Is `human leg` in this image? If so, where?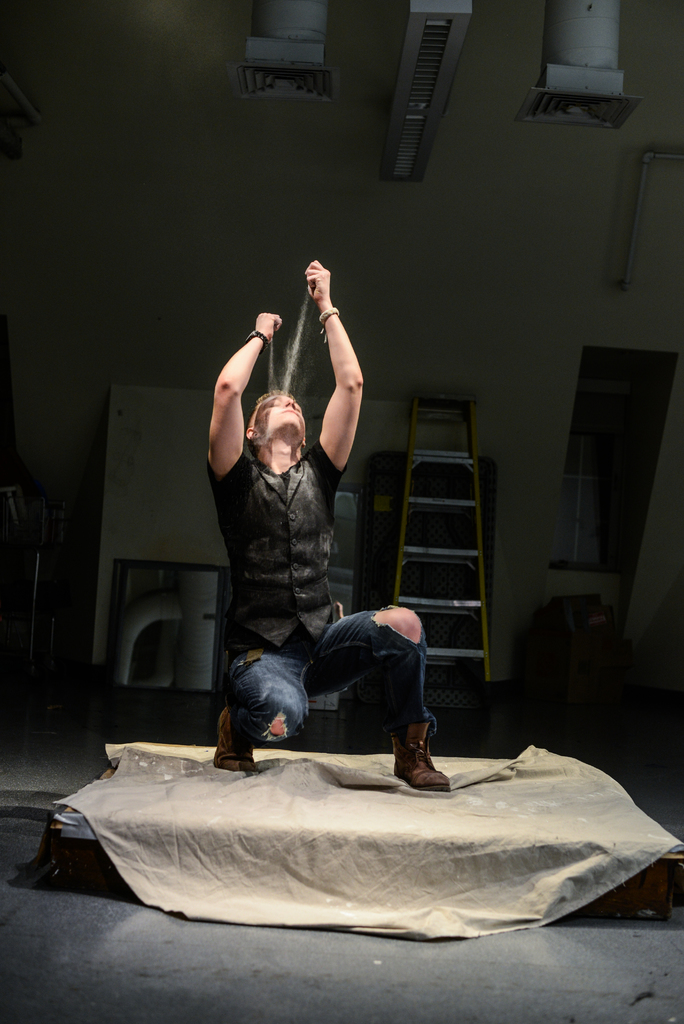
Yes, at l=217, t=630, r=320, b=778.
